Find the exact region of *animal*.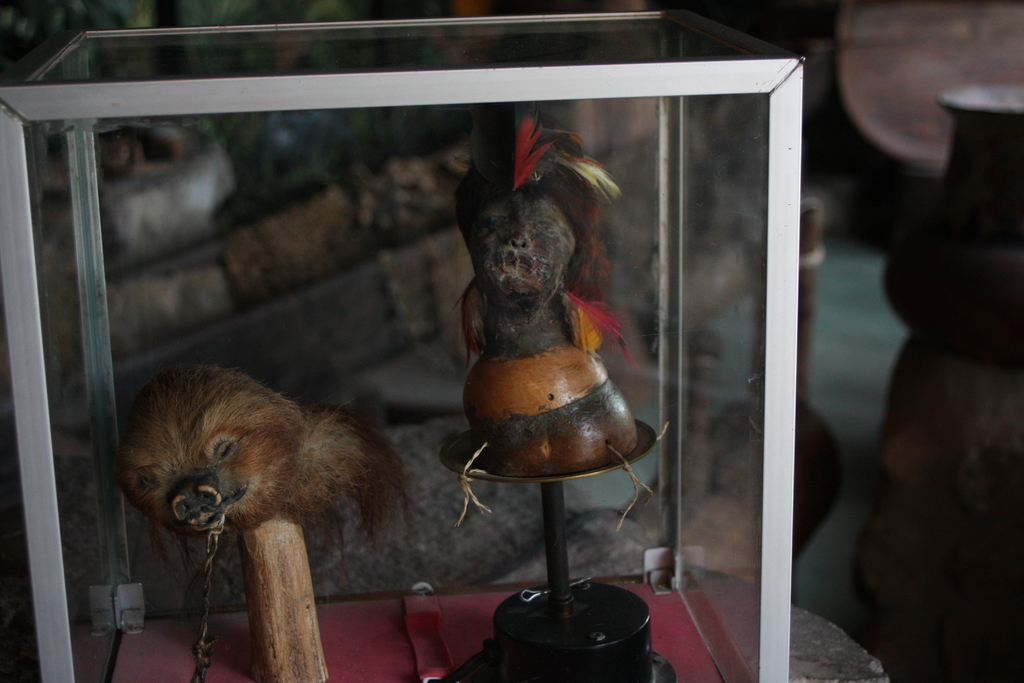
Exact region: {"left": 105, "top": 359, "right": 414, "bottom": 579}.
